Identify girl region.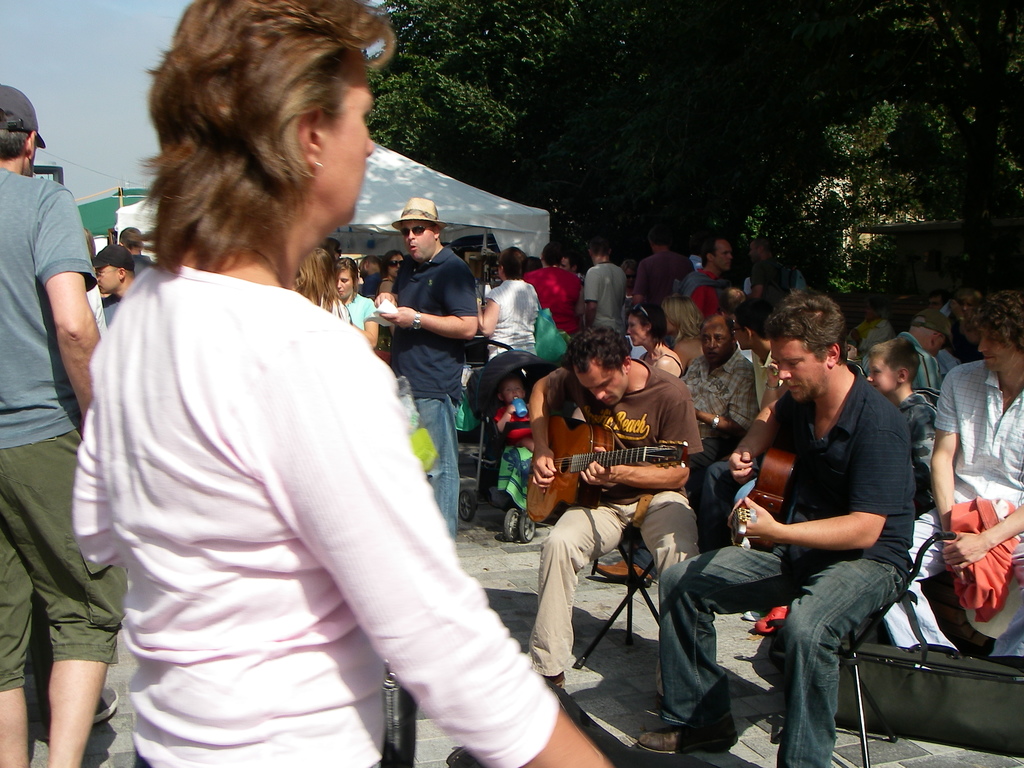
Region: <bbox>377, 248, 406, 296</bbox>.
